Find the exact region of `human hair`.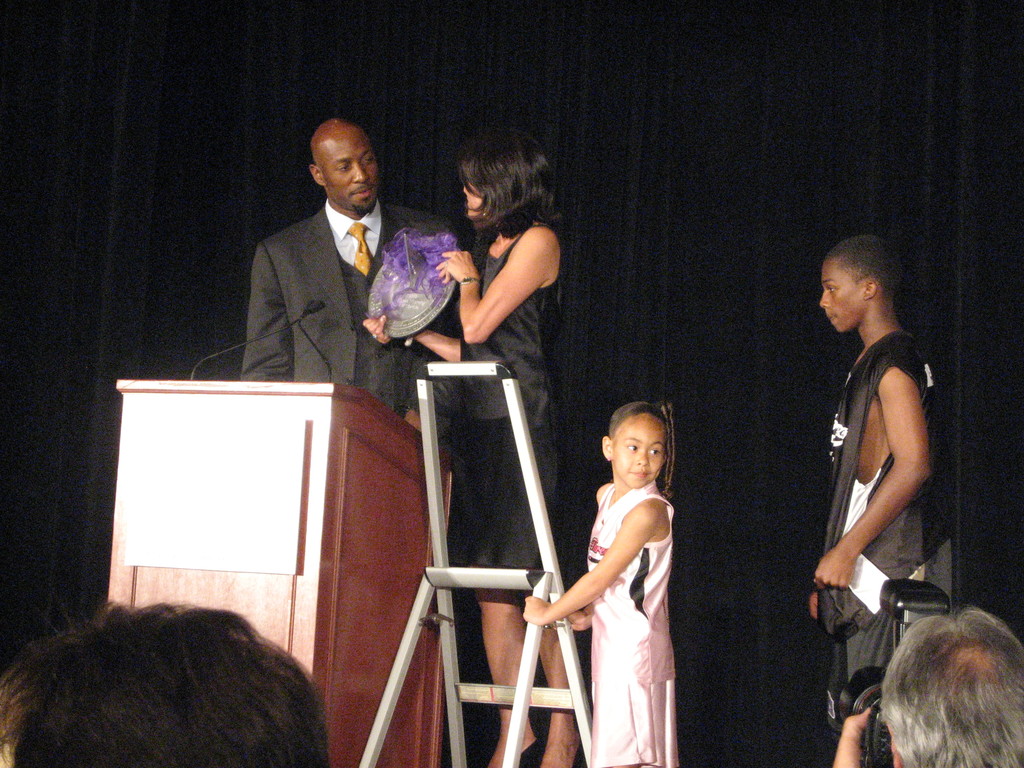
Exact region: <bbox>452, 122, 565, 240</bbox>.
